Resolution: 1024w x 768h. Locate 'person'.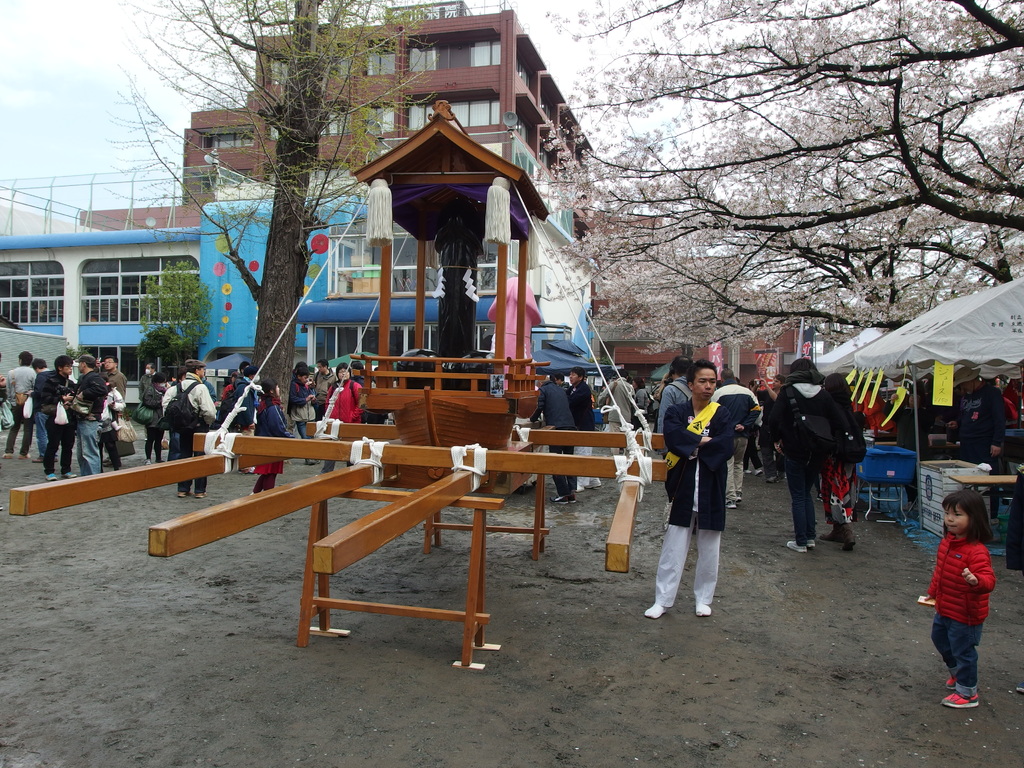
box(599, 369, 636, 456).
